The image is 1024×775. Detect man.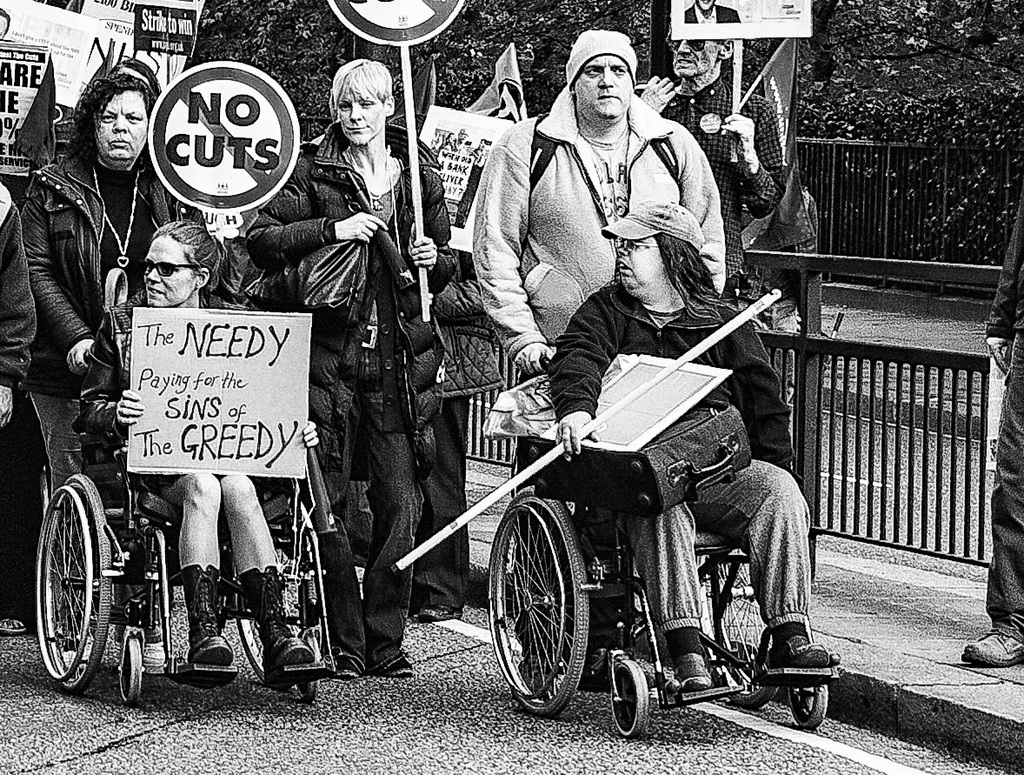
Detection: Rect(682, 0, 744, 22).
